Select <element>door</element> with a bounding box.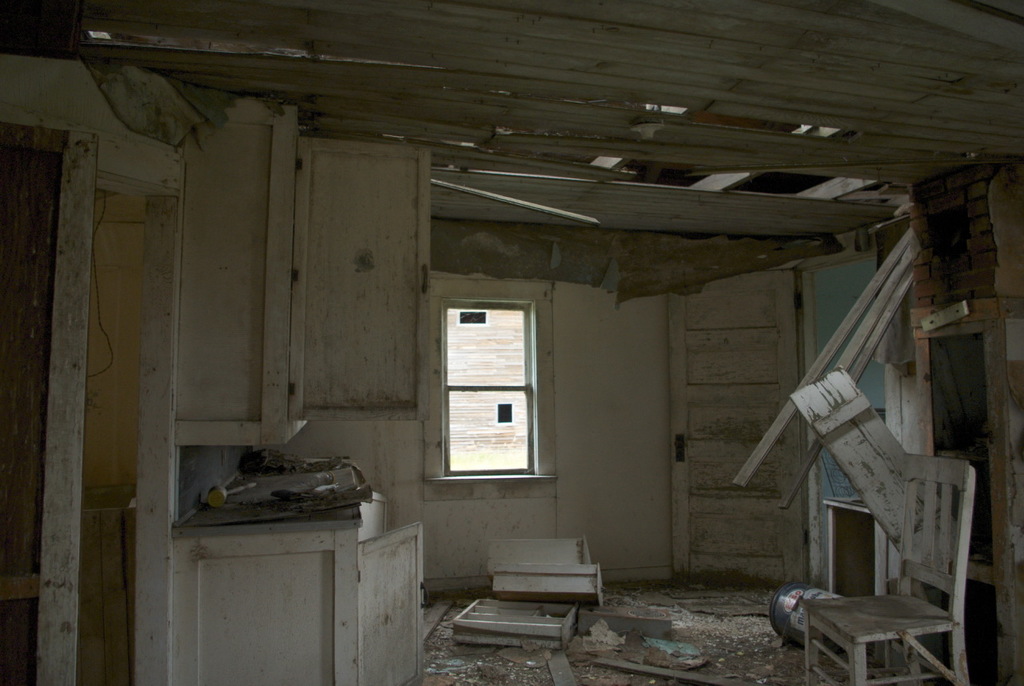
{"x1": 671, "y1": 273, "x2": 801, "y2": 580}.
